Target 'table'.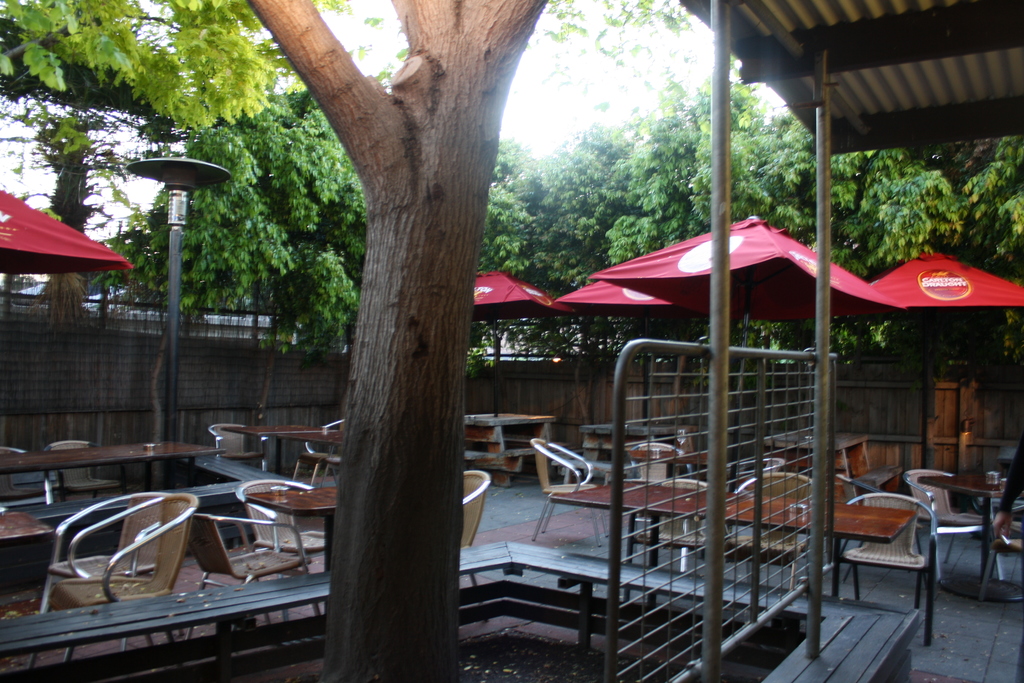
Target region: 0, 434, 227, 502.
